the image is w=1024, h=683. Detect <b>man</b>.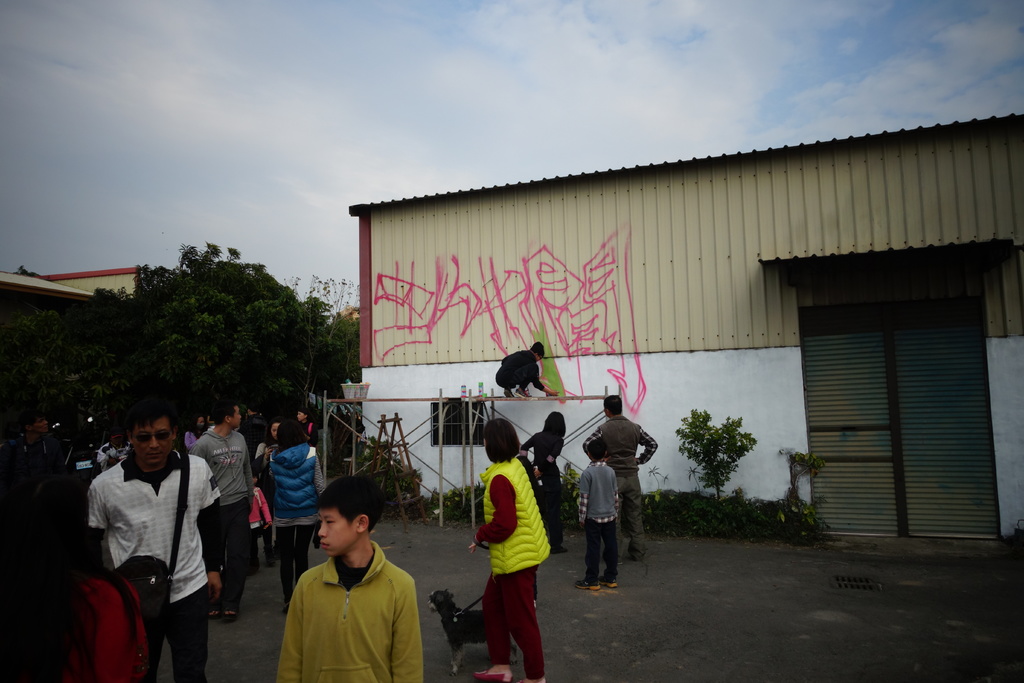
Detection: 577, 384, 658, 559.
